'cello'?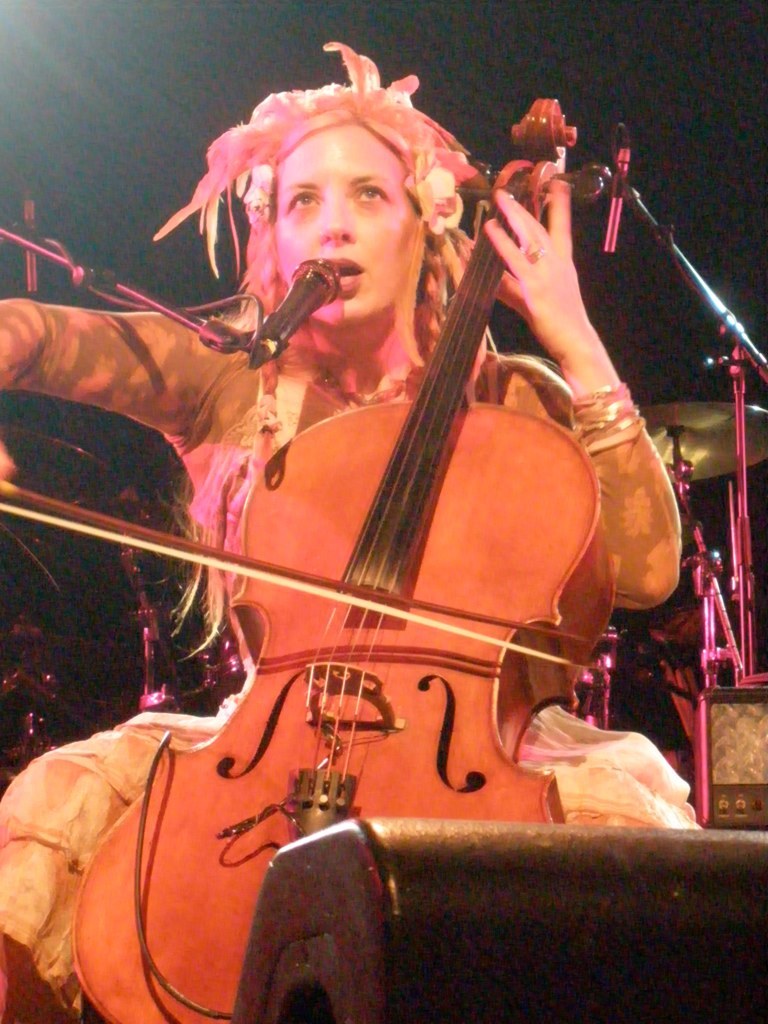
x1=0, y1=97, x2=614, y2=1023
